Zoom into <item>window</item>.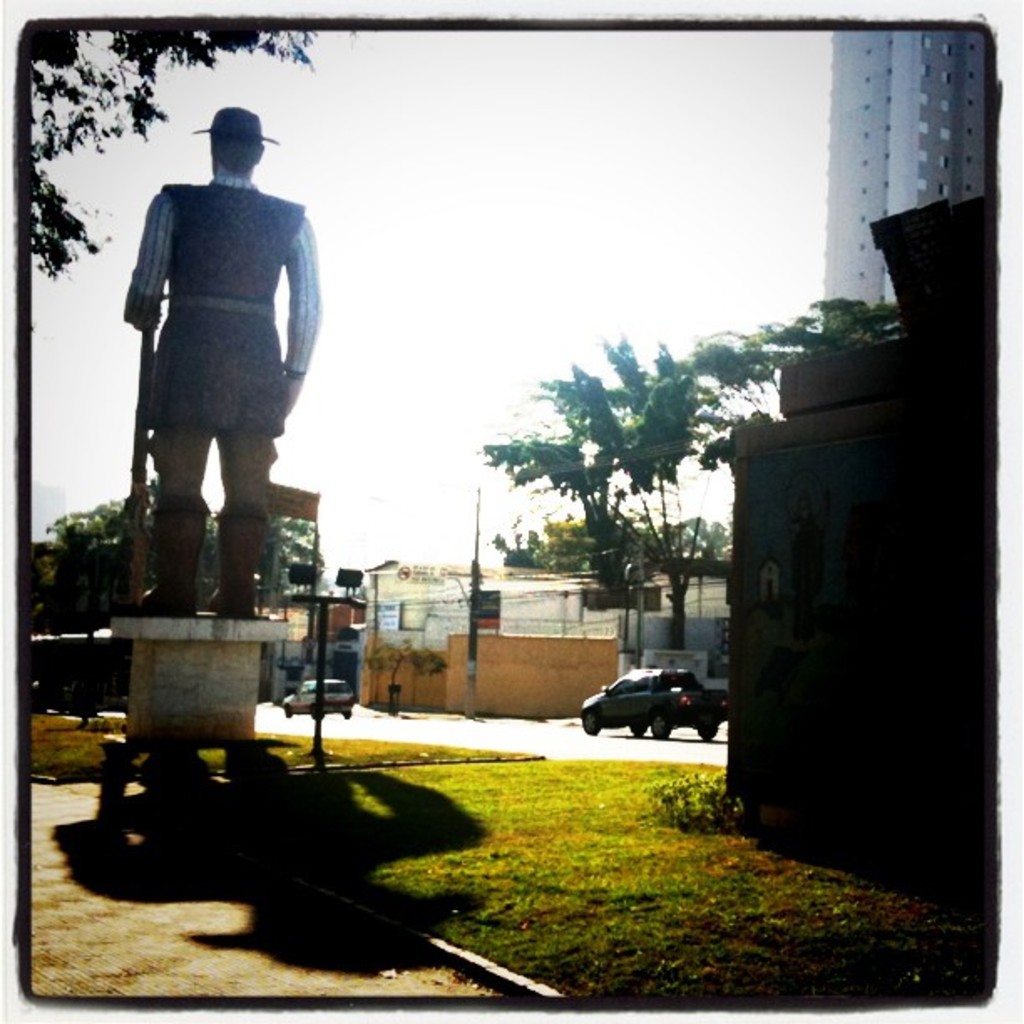
Zoom target: detection(862, 124, 872, 144).
